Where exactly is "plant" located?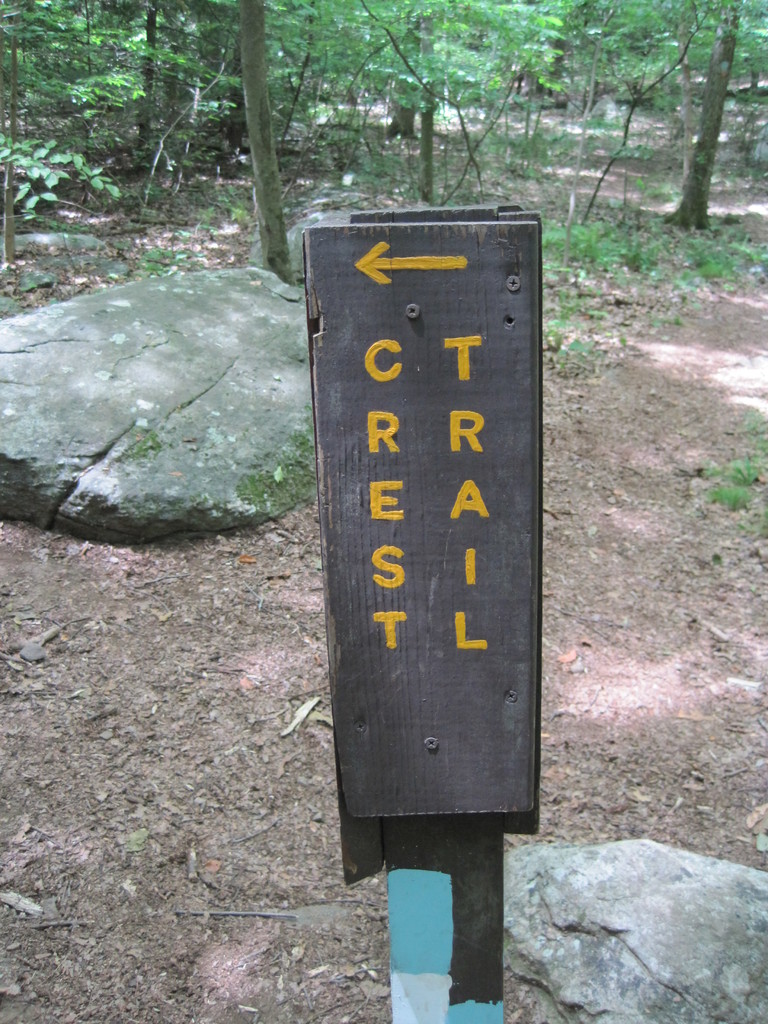
Its bounding box is x1=140, y1=242, x2=189, y2=278.
